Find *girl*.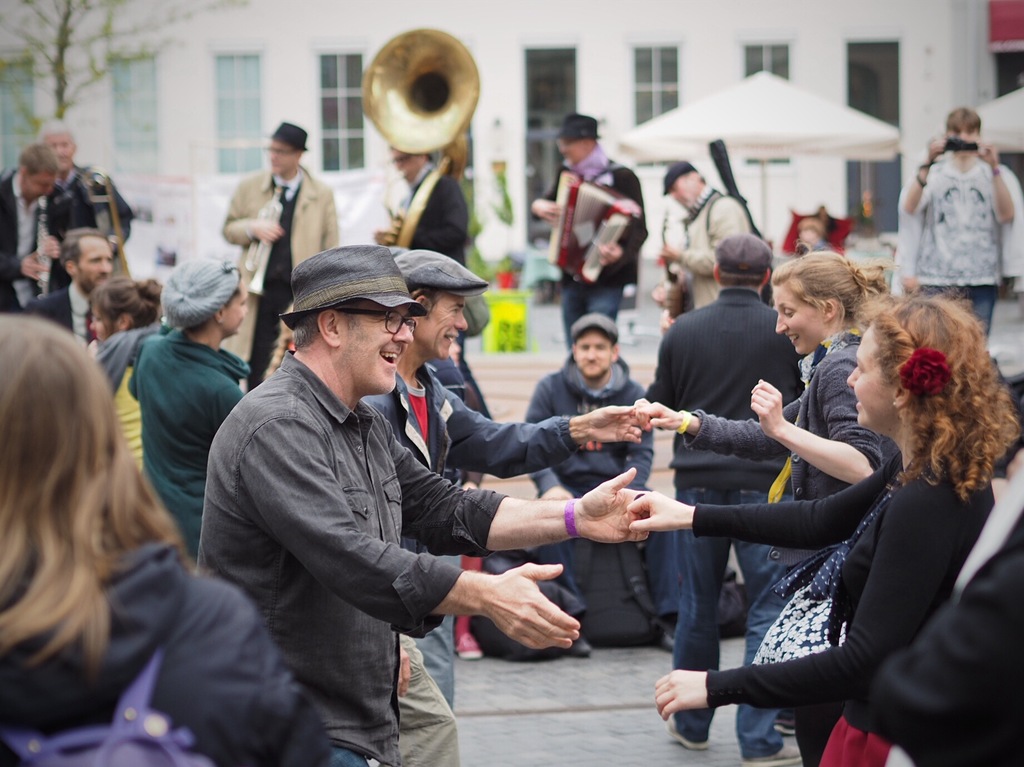
left=86, top=272, right=164, bottom=466.
